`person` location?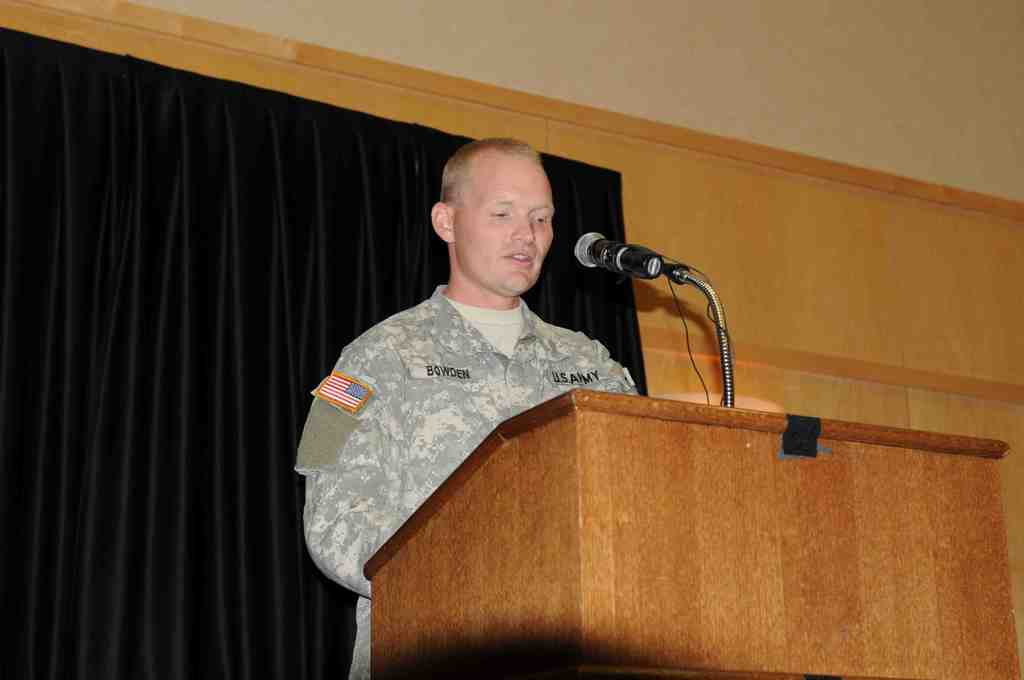
region(288, 135, 643, 679)
